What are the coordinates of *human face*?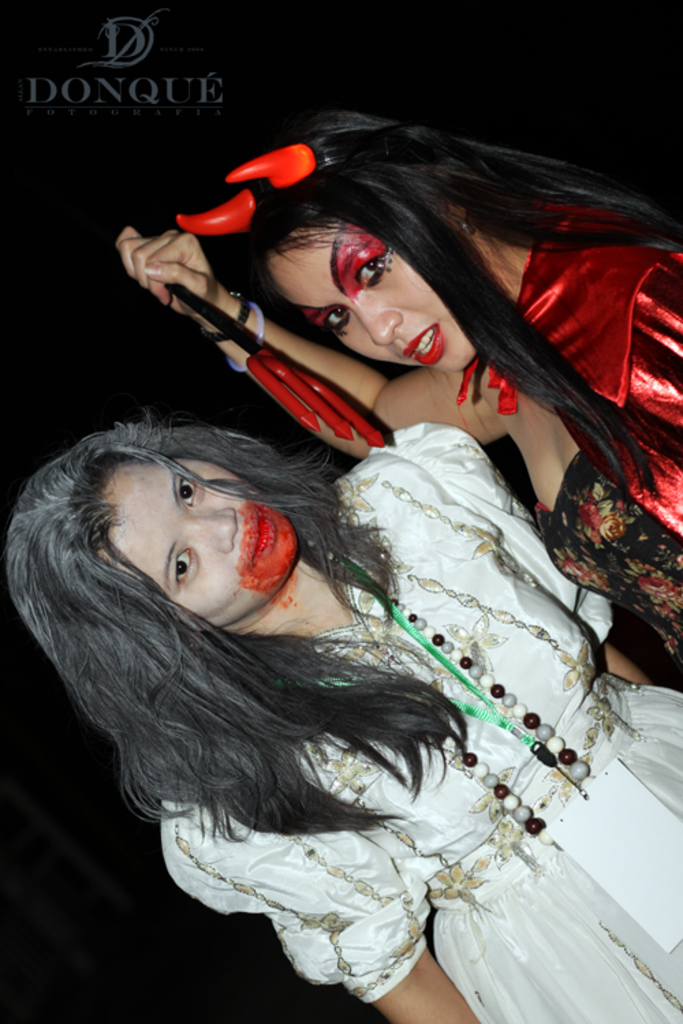
97,455,298,625.
